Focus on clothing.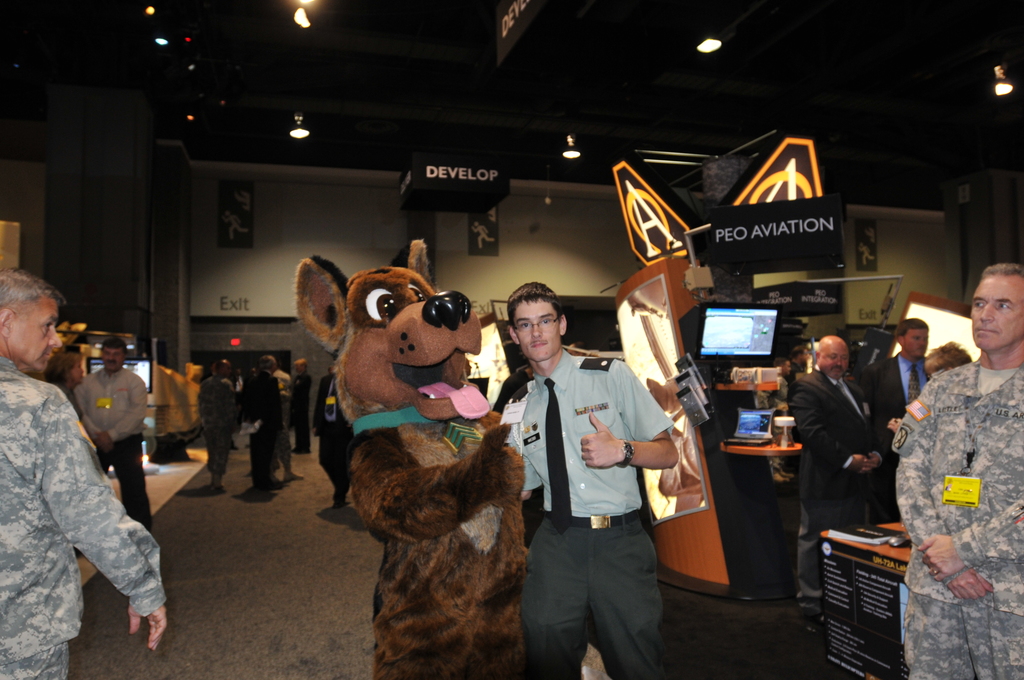
Focused at 198,370,240,470.
